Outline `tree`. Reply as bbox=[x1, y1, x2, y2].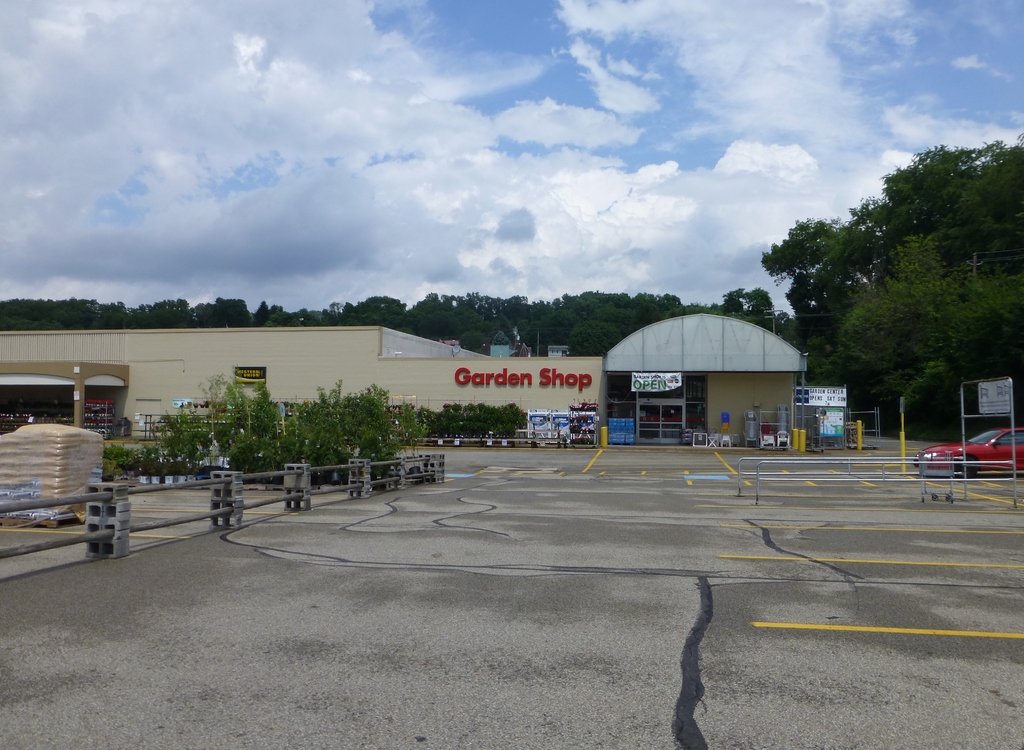
bbox=[0, 284, 781, 358].
